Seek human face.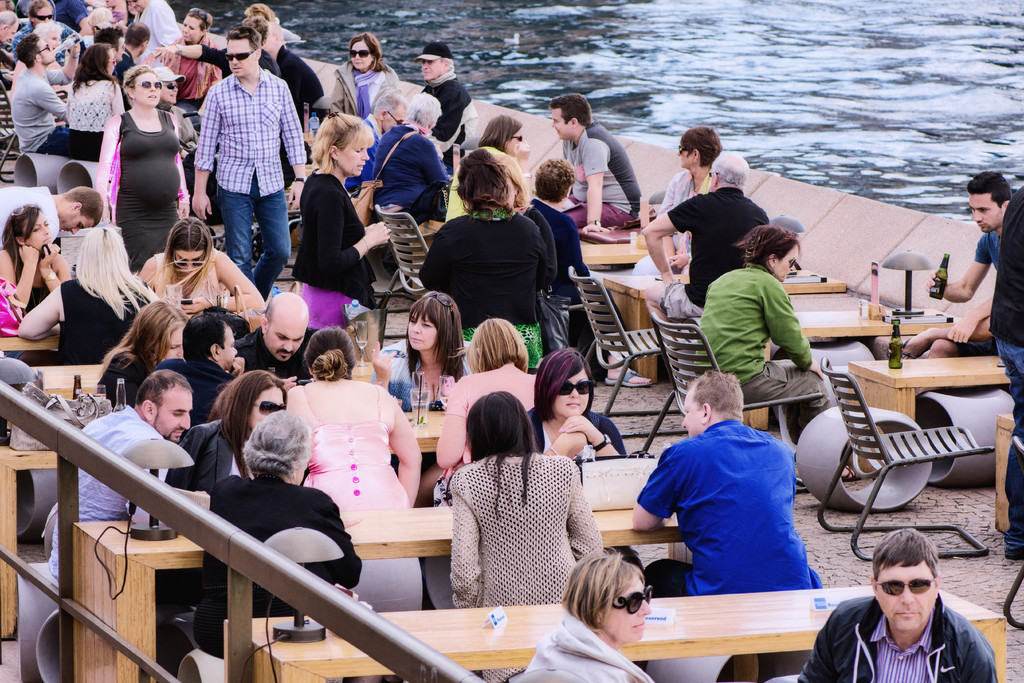
[676, 385, 703, 438].
